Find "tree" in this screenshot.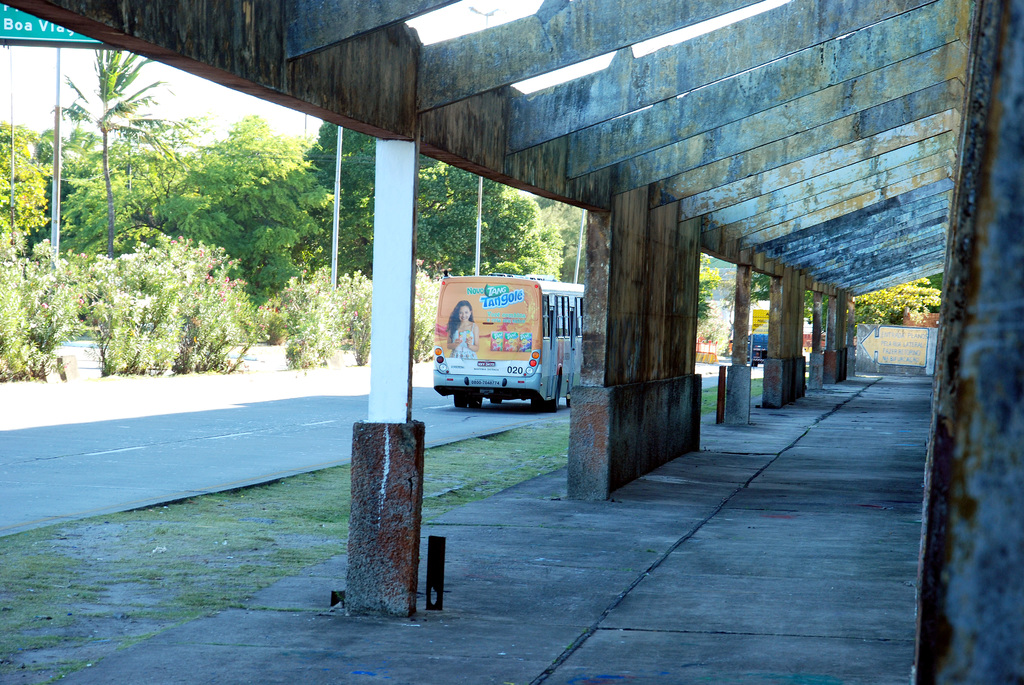
The bounding box for "tree" is BBox(158, 116, 339, 308).
